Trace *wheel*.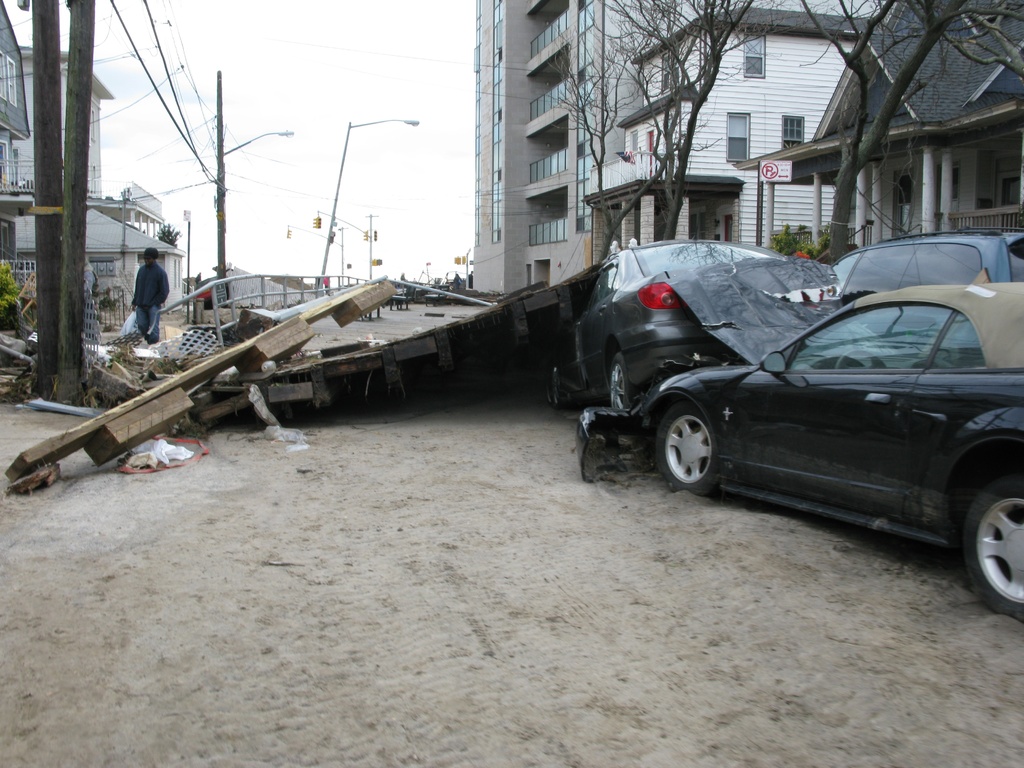
Traced to [left=651, top=392, right=724, bottom=495].
